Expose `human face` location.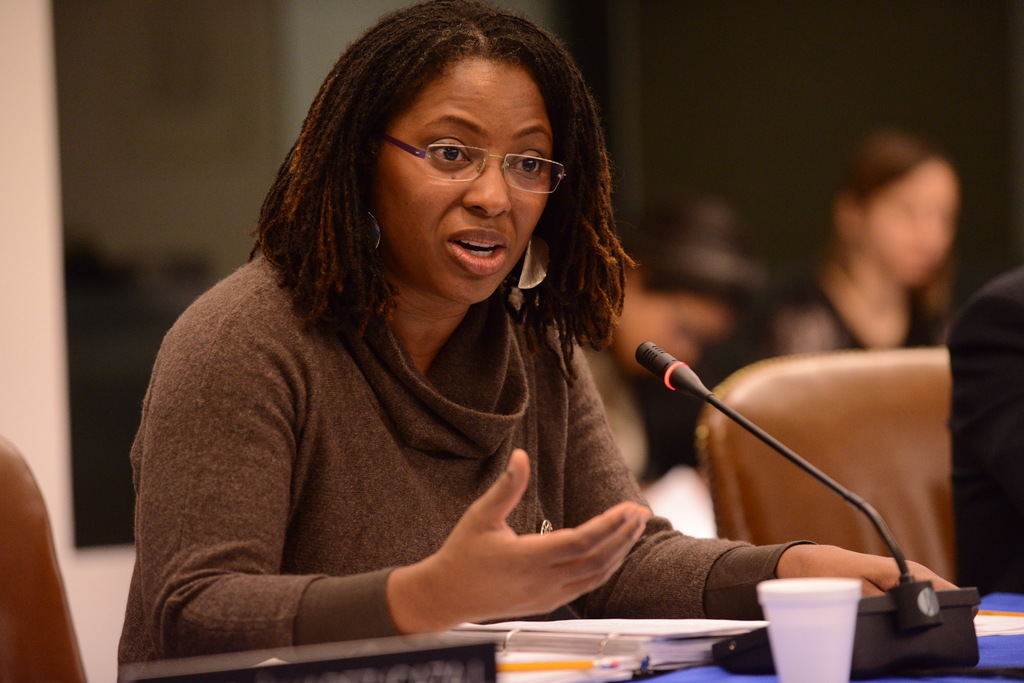
Exposed at bbox=(376, 51, 556, 304).
